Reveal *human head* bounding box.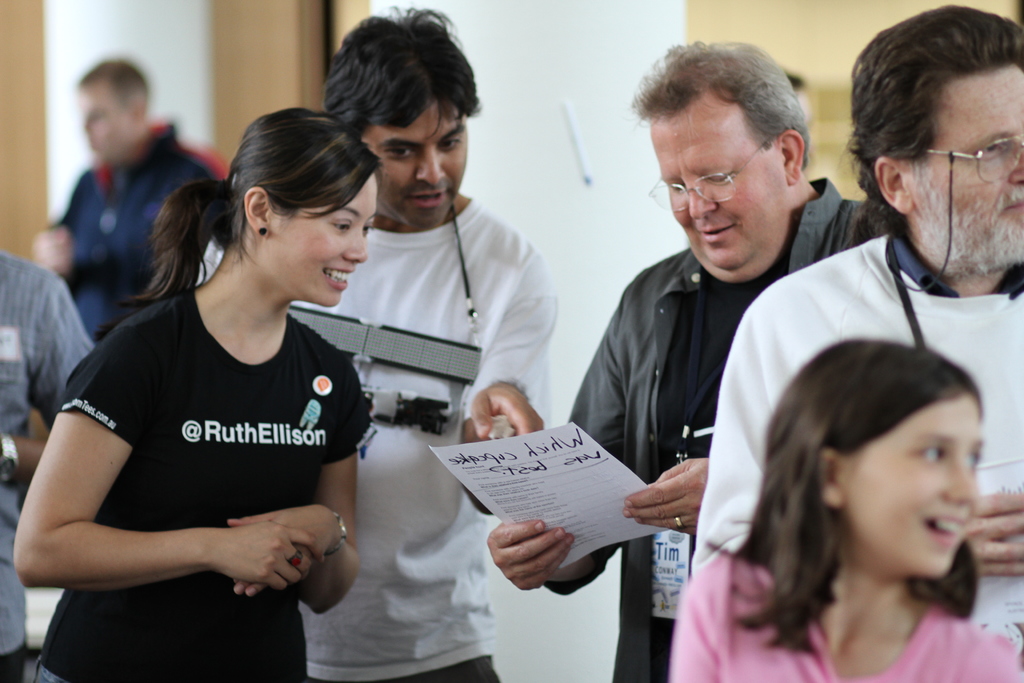
Revealed: box=[76, 62, 150, 158].
